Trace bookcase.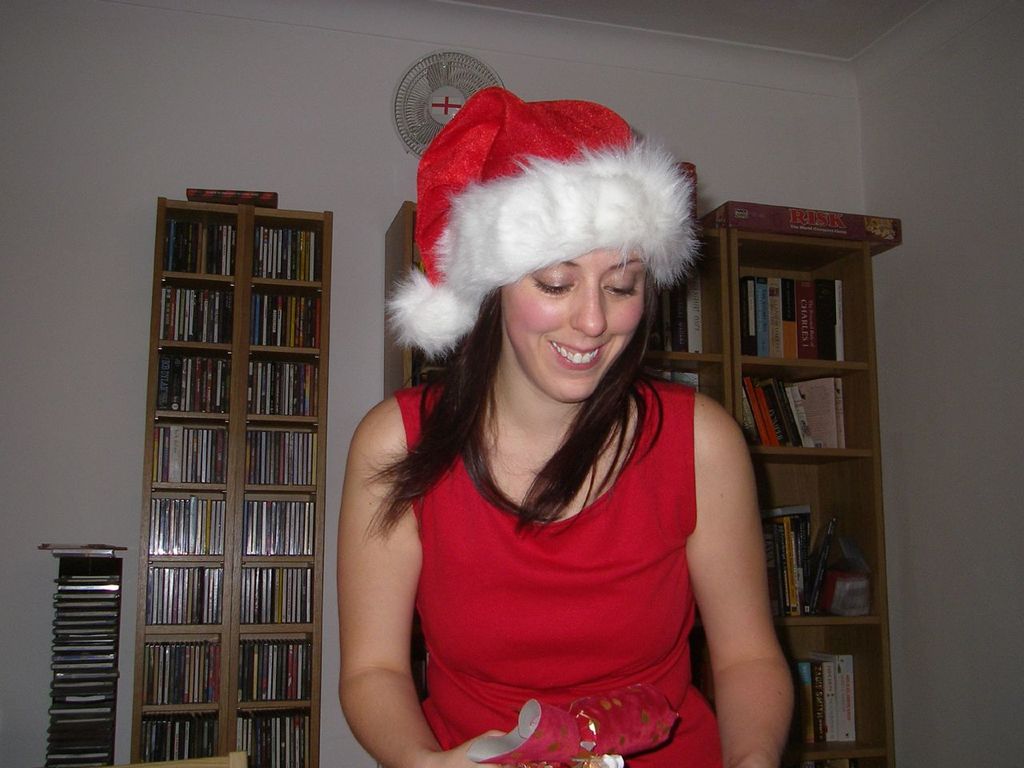
Traced to bbox=(388, 198, 732, 704).
